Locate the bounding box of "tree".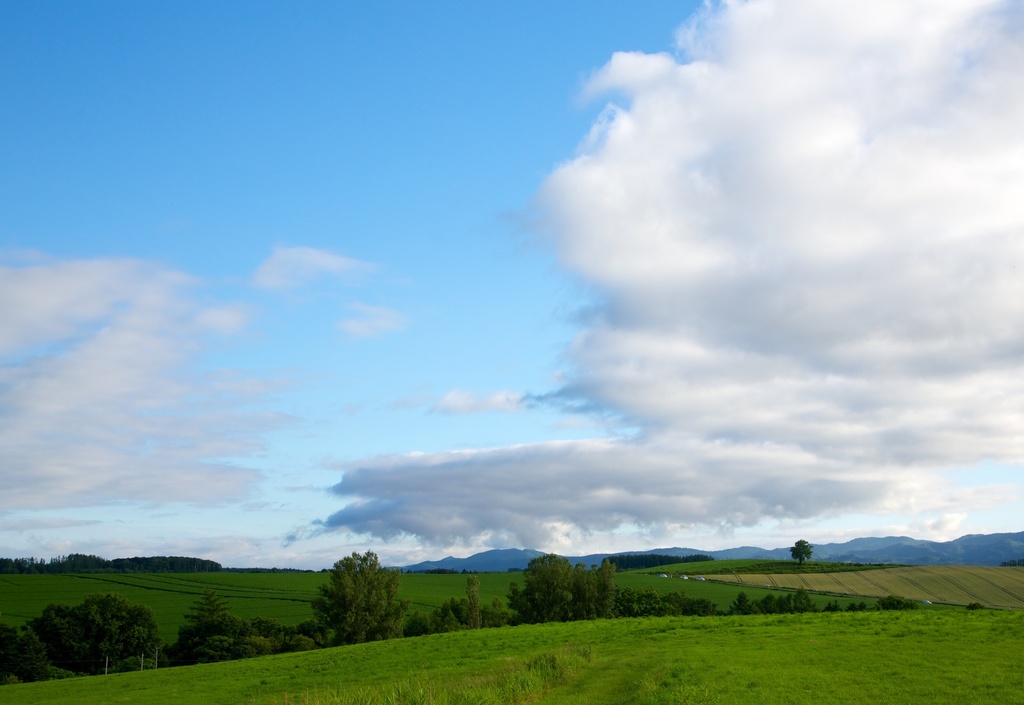
Bounding box: 793:537:814:567.
